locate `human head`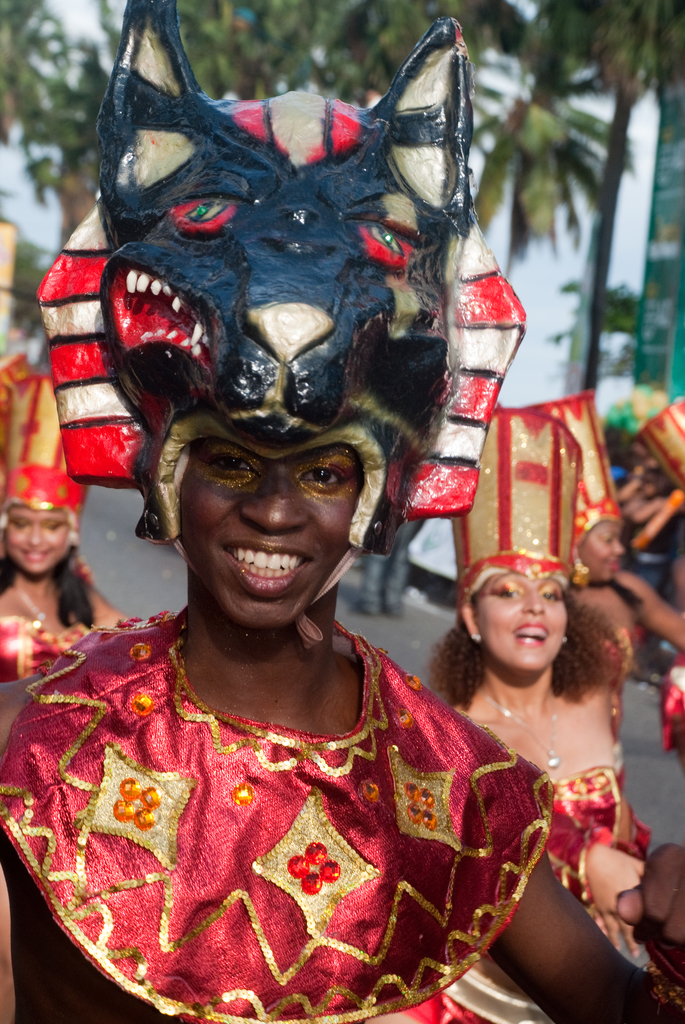
[36,0,528,632]
